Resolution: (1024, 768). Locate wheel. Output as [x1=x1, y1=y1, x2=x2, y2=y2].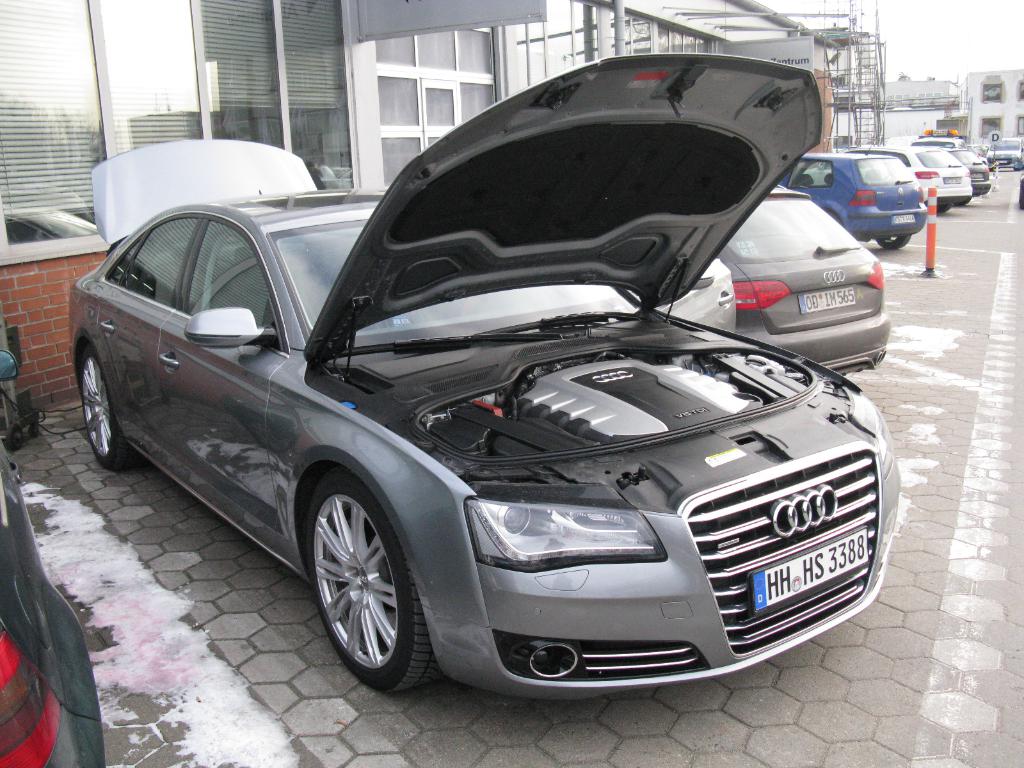
[x1=76, y1=345, x2=134, y2=472].
